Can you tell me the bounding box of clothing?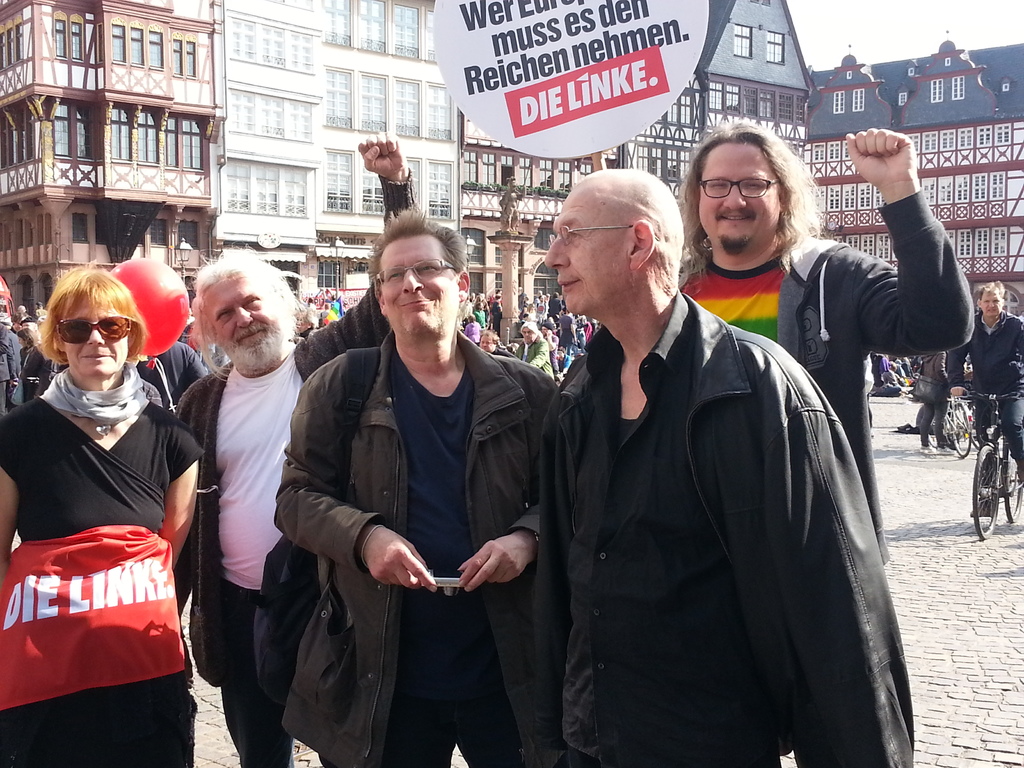
region(26, 344, 44, 406).
